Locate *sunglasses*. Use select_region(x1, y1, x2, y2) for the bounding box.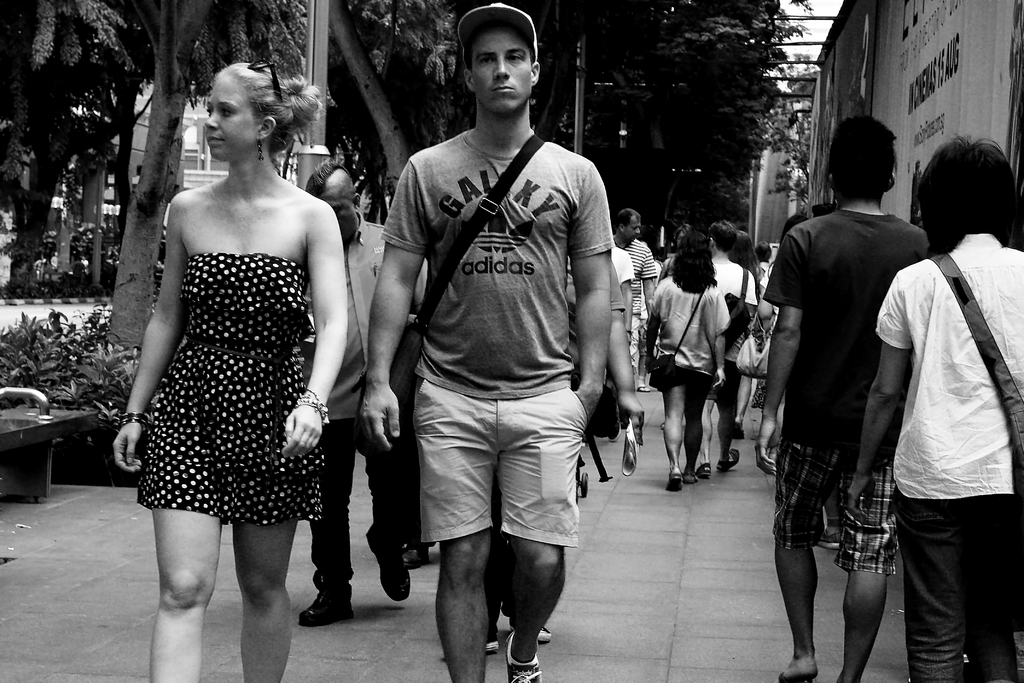
select_region(243, 57, 284, 107).
